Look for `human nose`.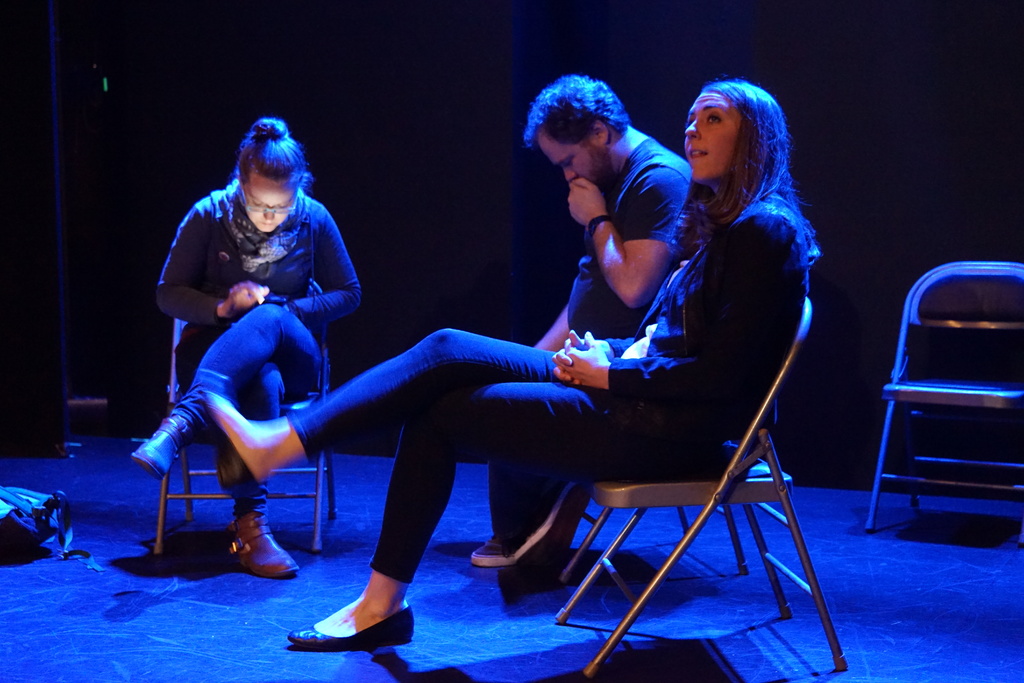
Found: [264, 207, 275, 221].
